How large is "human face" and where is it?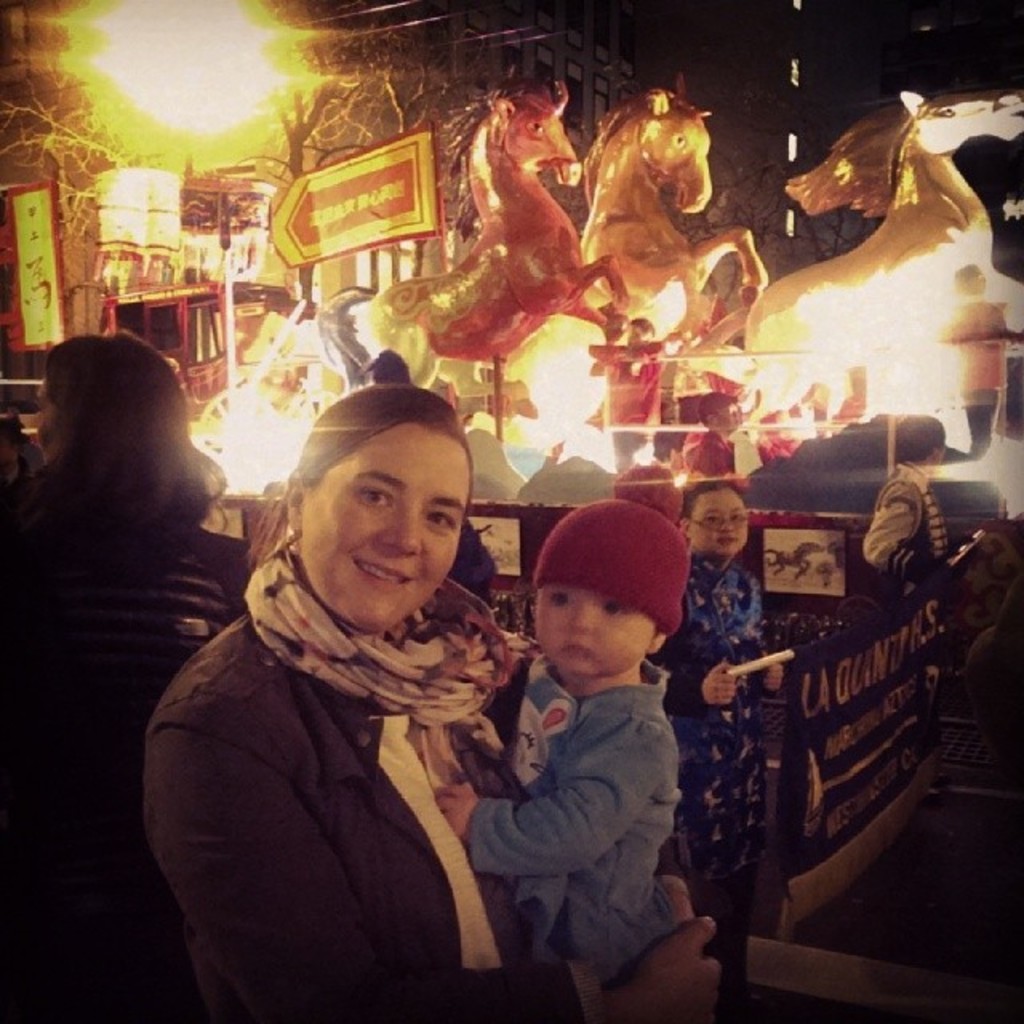
Bounding box: [x1=536, y1=576, x2=656, y2=675].
